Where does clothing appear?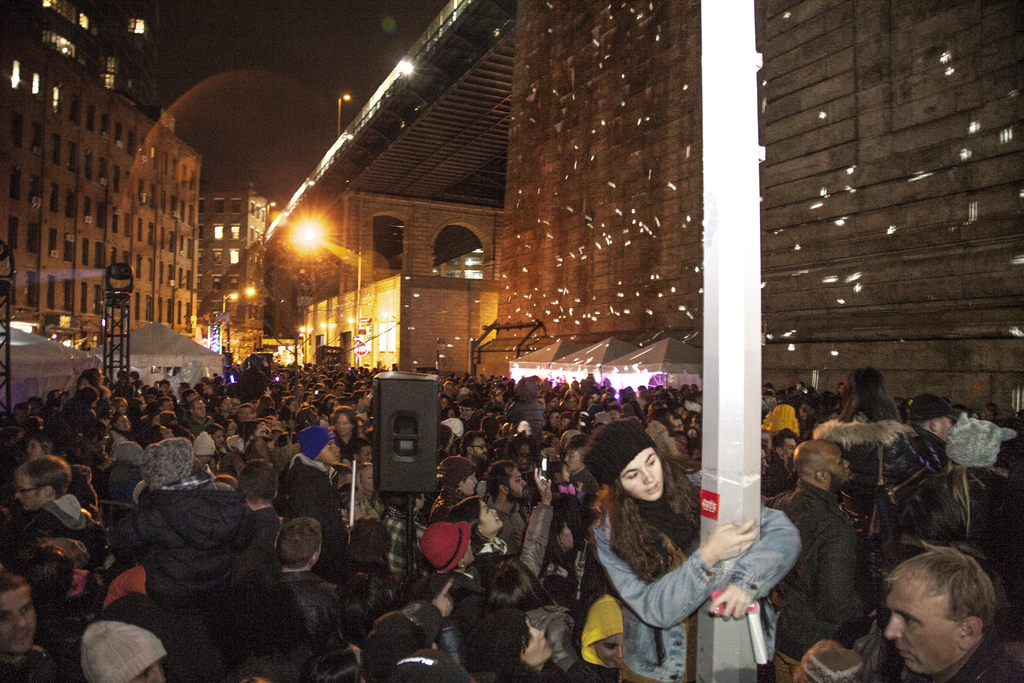
Appears at [x1=592, y1=488, x2=798, y2=682].
